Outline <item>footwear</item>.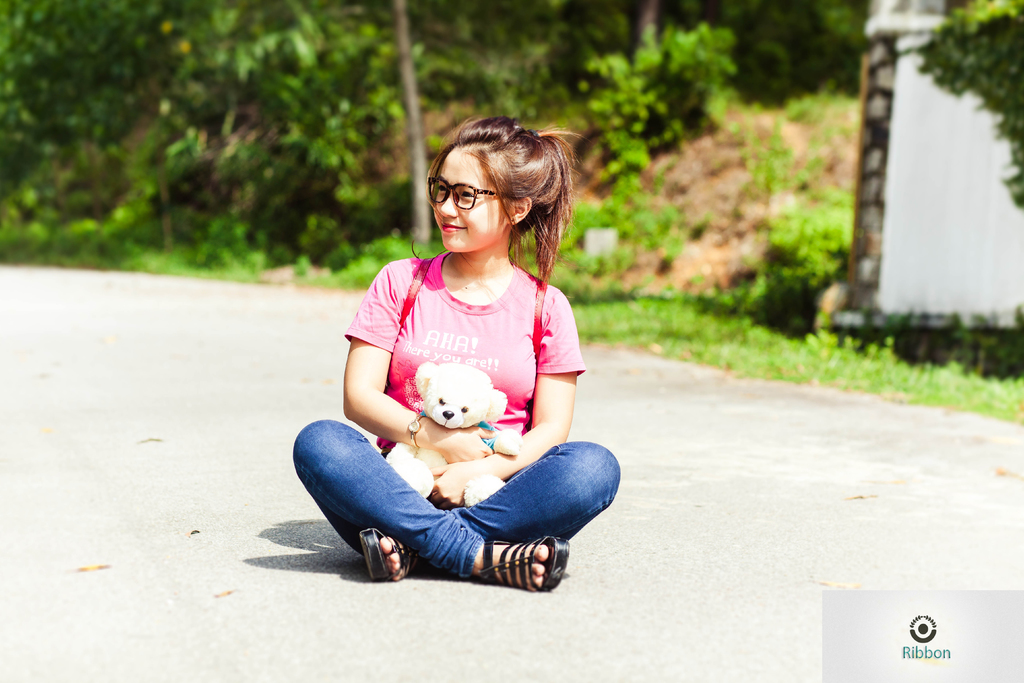
Outline: (x1=453, y1=533, x2=566, y2=596).
